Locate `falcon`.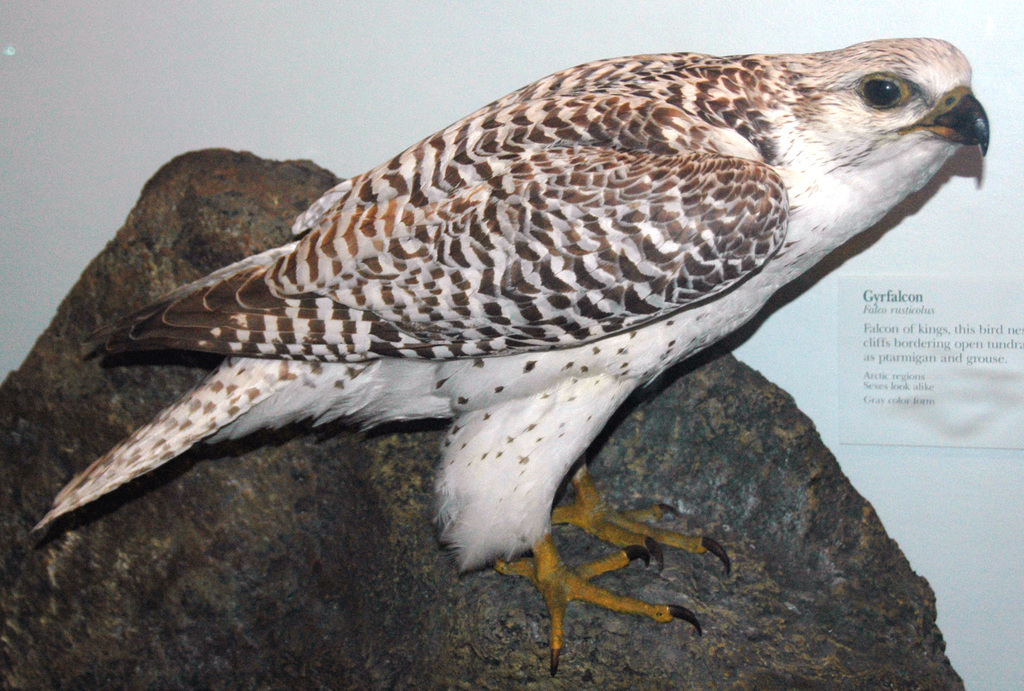
Bounding box: rect(30, 30, 995, 681).
